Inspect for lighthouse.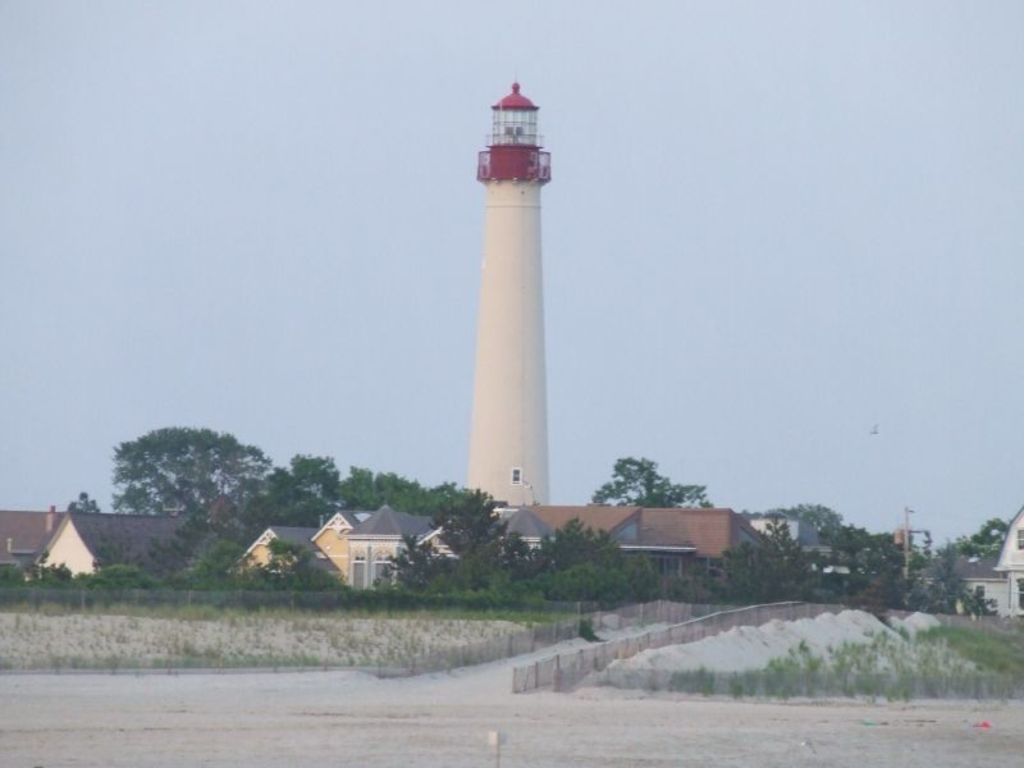
Inspection: 466/67/556/511.
